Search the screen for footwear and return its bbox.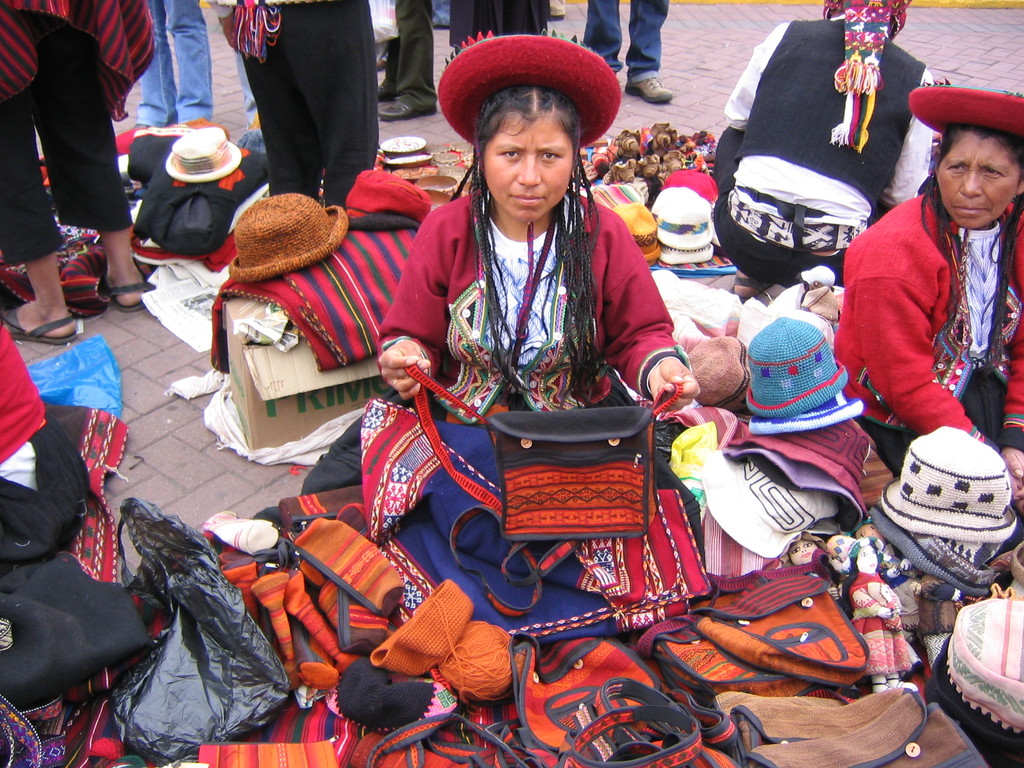
Found: <box>98,275,154,310</box>.
